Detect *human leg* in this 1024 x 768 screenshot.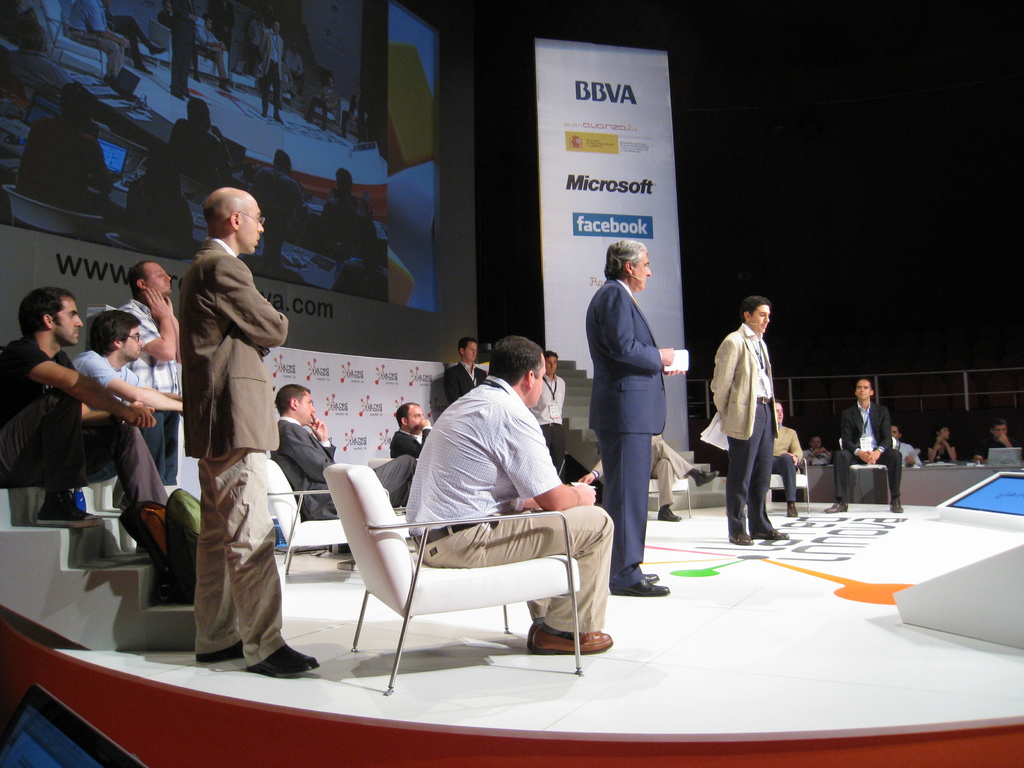
Detection: <box>375,450,417,498</box>.
